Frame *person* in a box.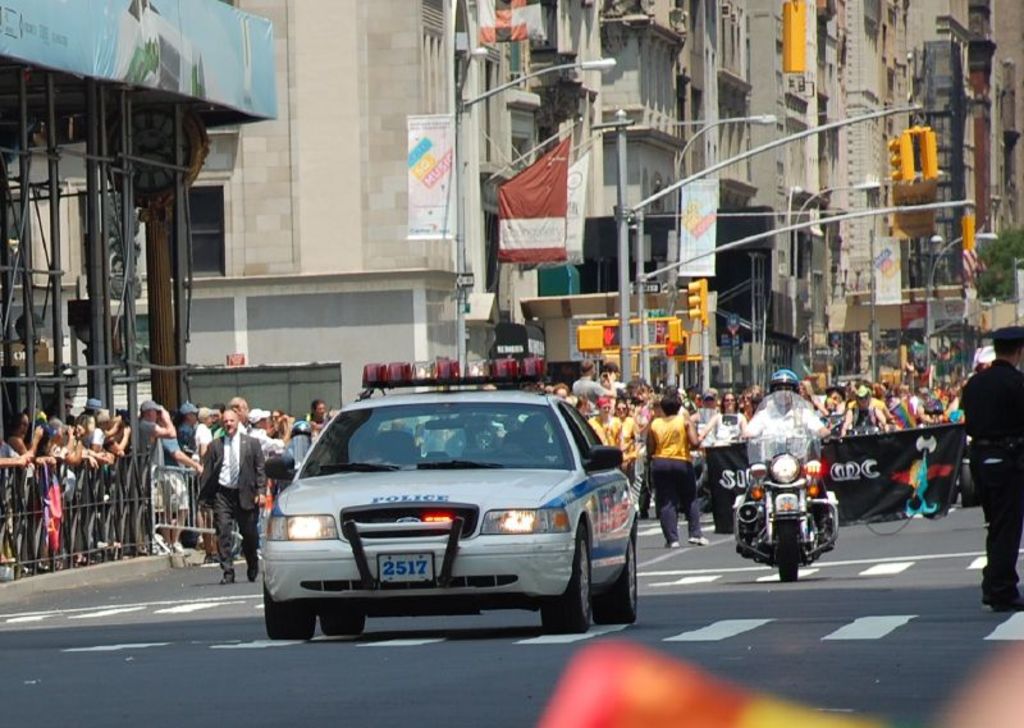
0 409 68 559.
